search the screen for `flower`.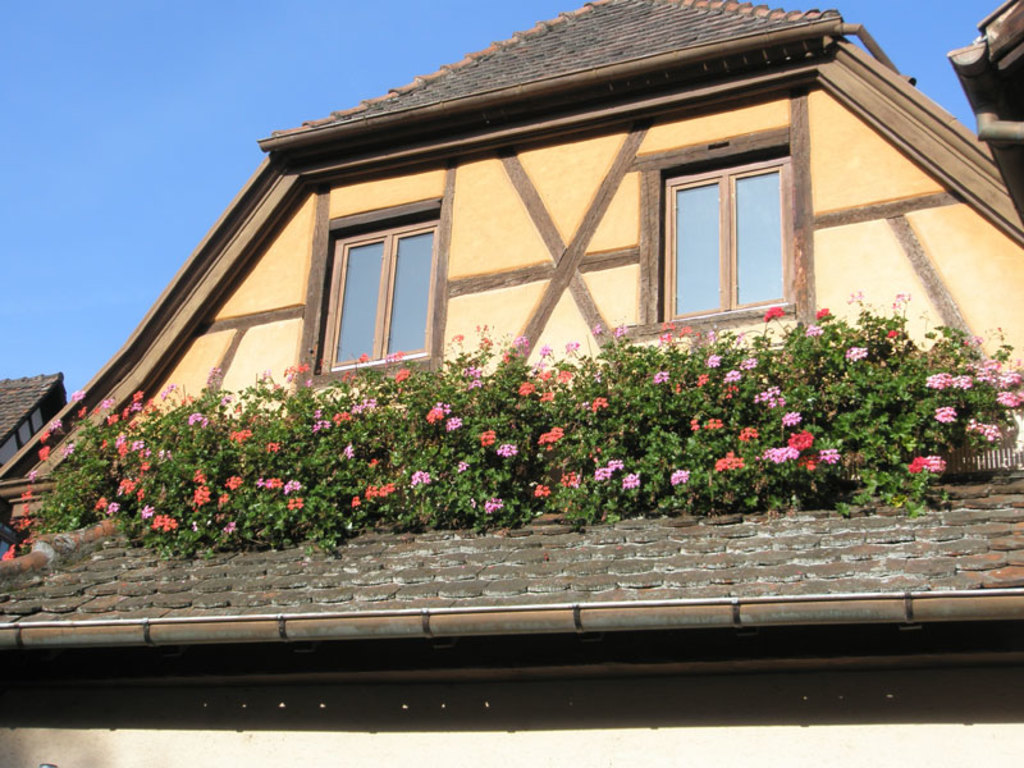
Found at (972,419,1002,443).
